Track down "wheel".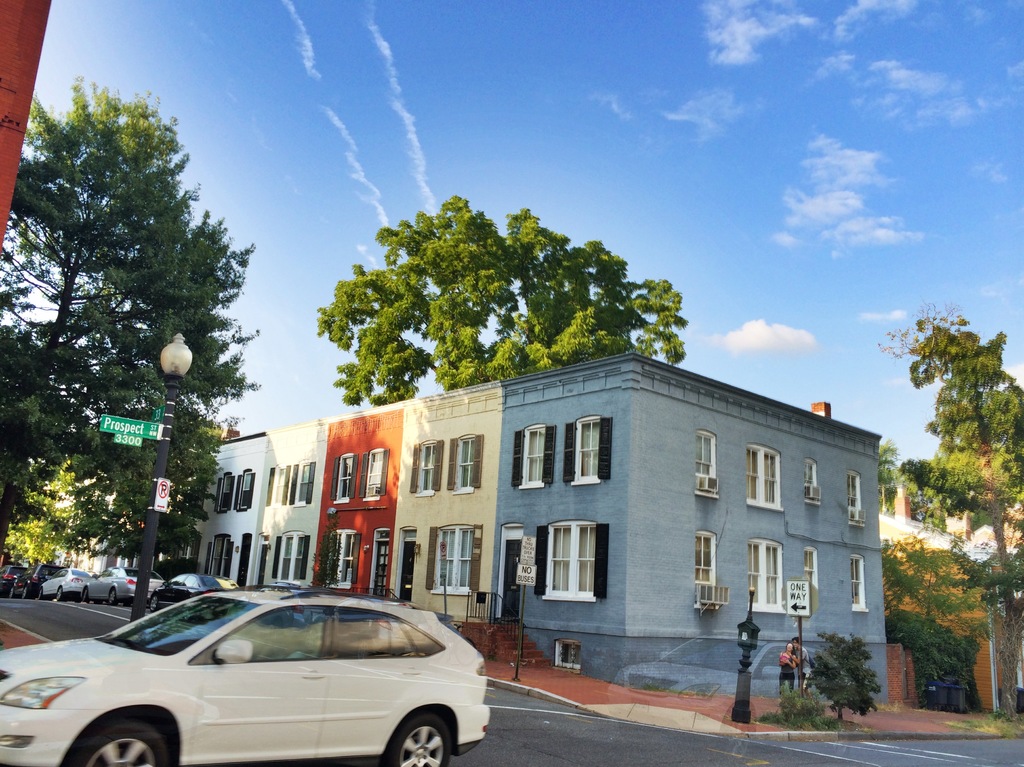
Tracked to x1=64, y1=700, x2=173, y2=766.
